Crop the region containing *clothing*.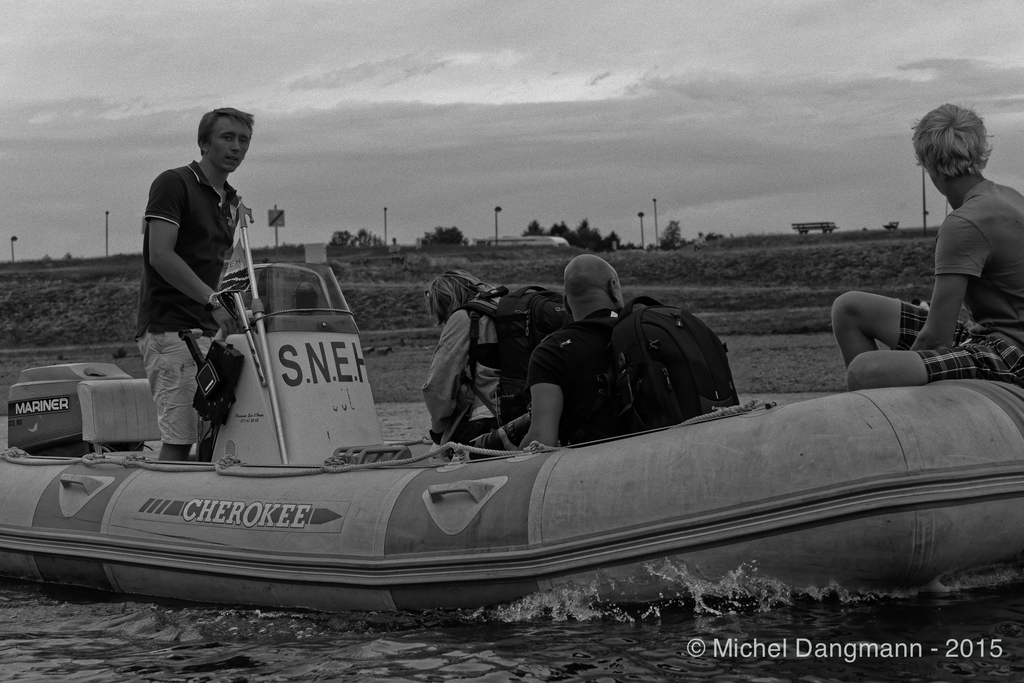
Crop region: (x1=900, y1=177, x2=1023, y2=386).
